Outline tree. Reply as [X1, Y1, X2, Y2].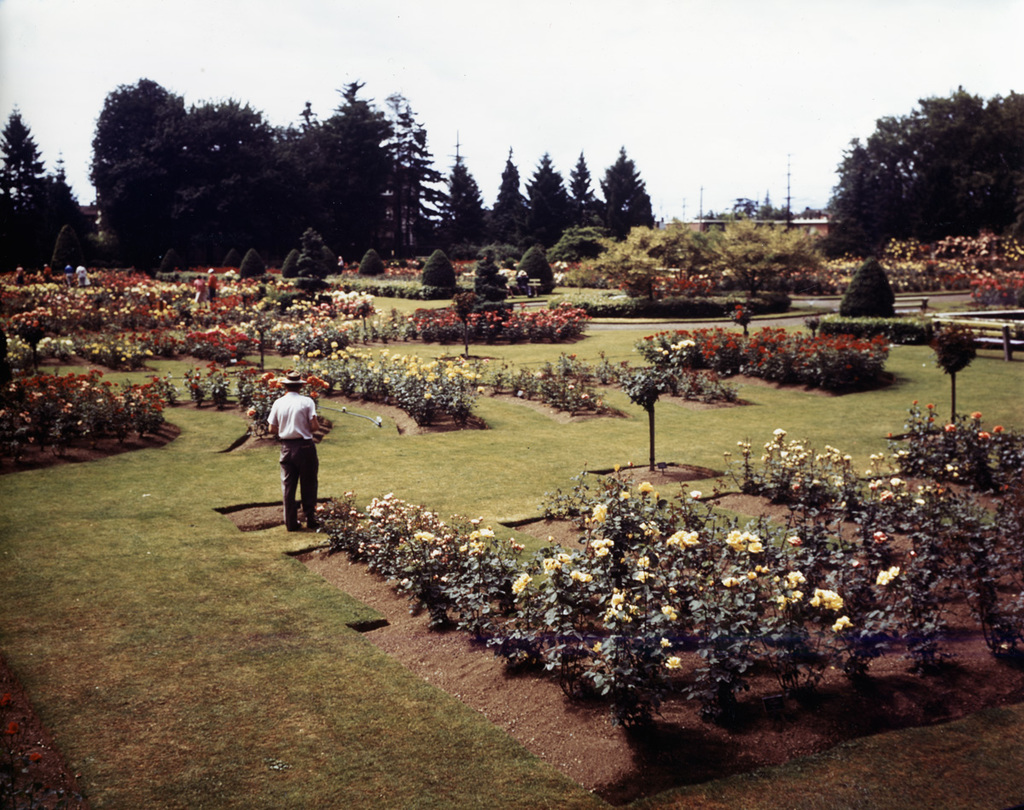
[756, 188, 773, 231].
